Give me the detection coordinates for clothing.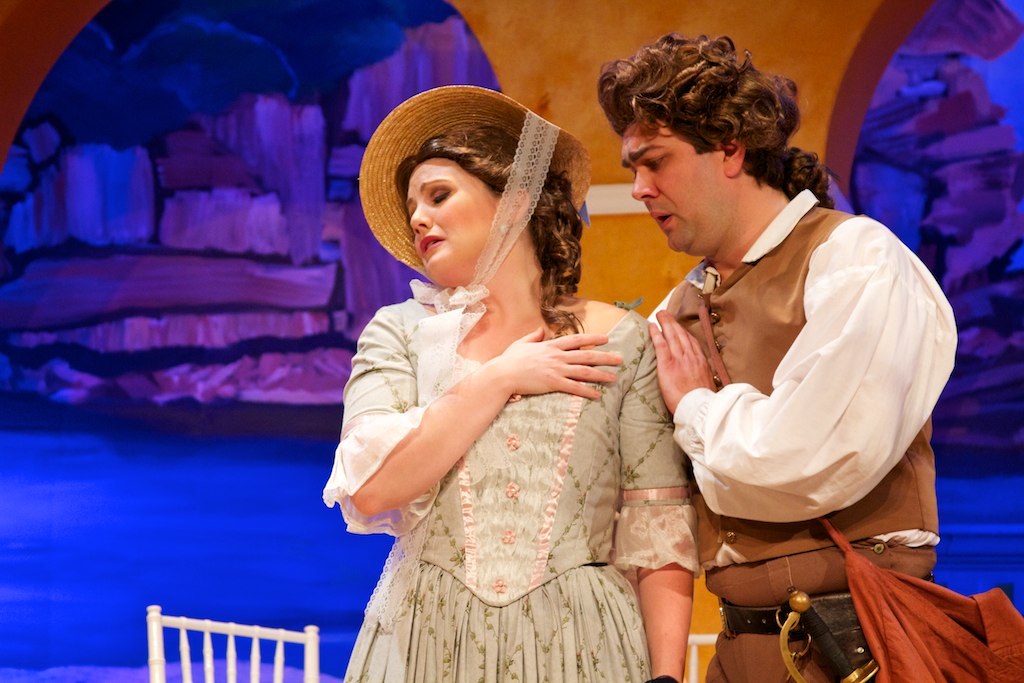
x1=639, y1=178, x2=960, y2=682.
